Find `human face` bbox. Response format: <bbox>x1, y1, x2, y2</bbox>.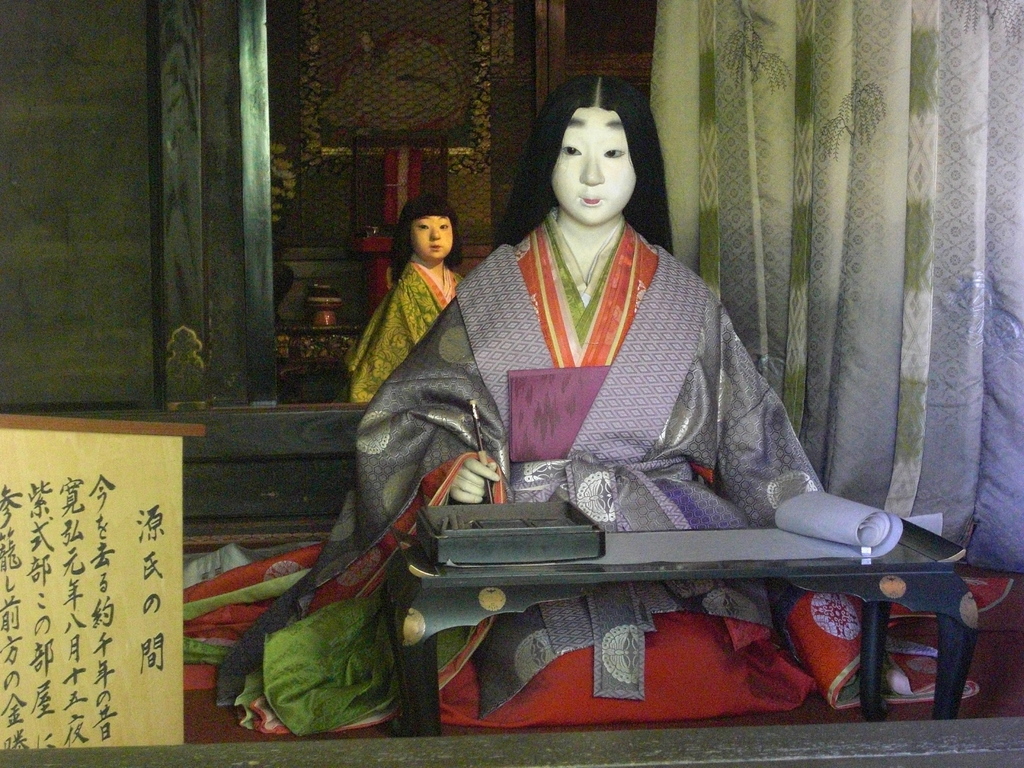
<bbox>545, 99, 651, 216</bbox>.
